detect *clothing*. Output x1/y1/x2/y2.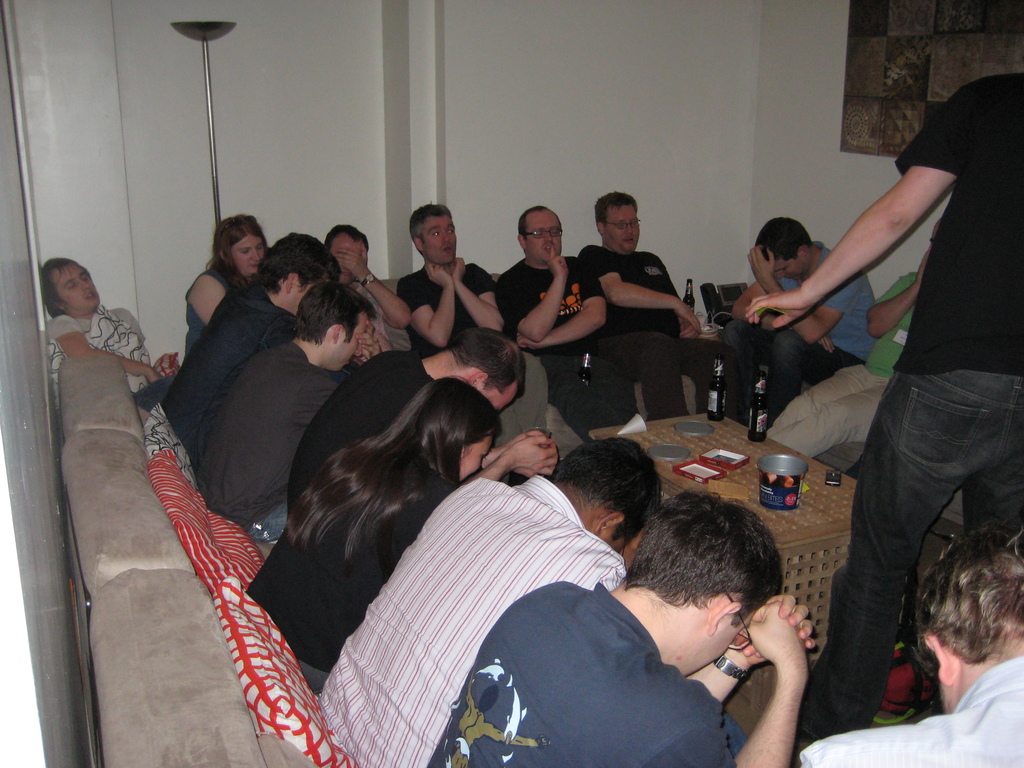
764/268/913/465.
